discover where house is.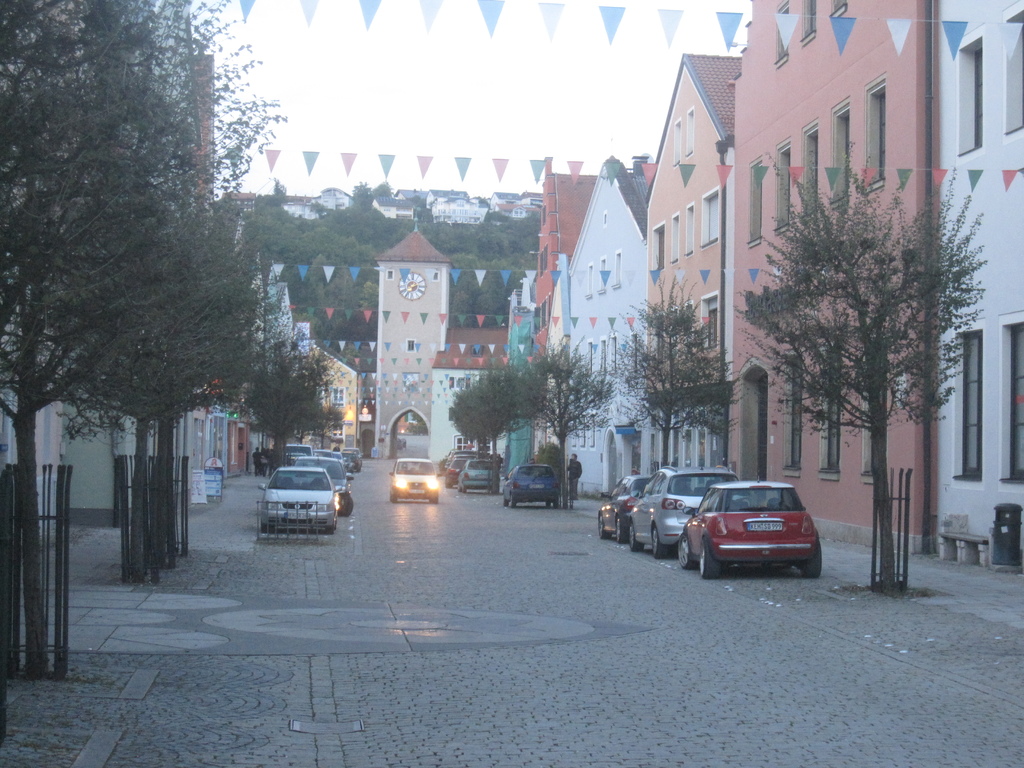
Discovered at x1=371, y1=189, x2=543, y2=236.
